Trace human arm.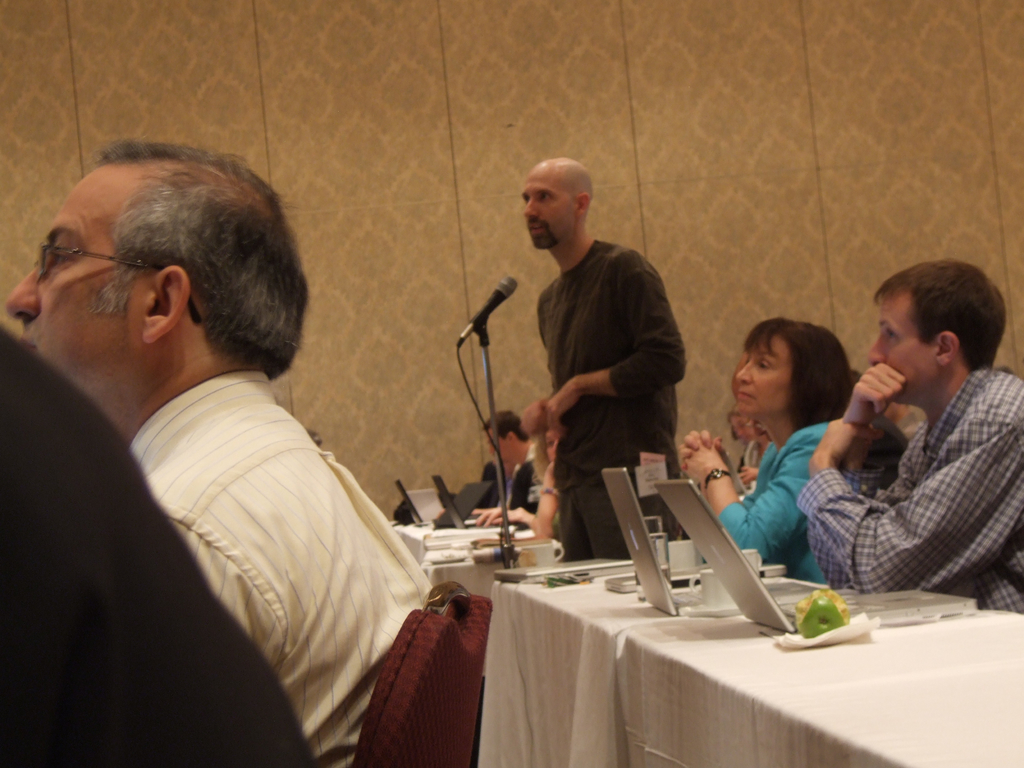
Traced to [837,358,925,512].
